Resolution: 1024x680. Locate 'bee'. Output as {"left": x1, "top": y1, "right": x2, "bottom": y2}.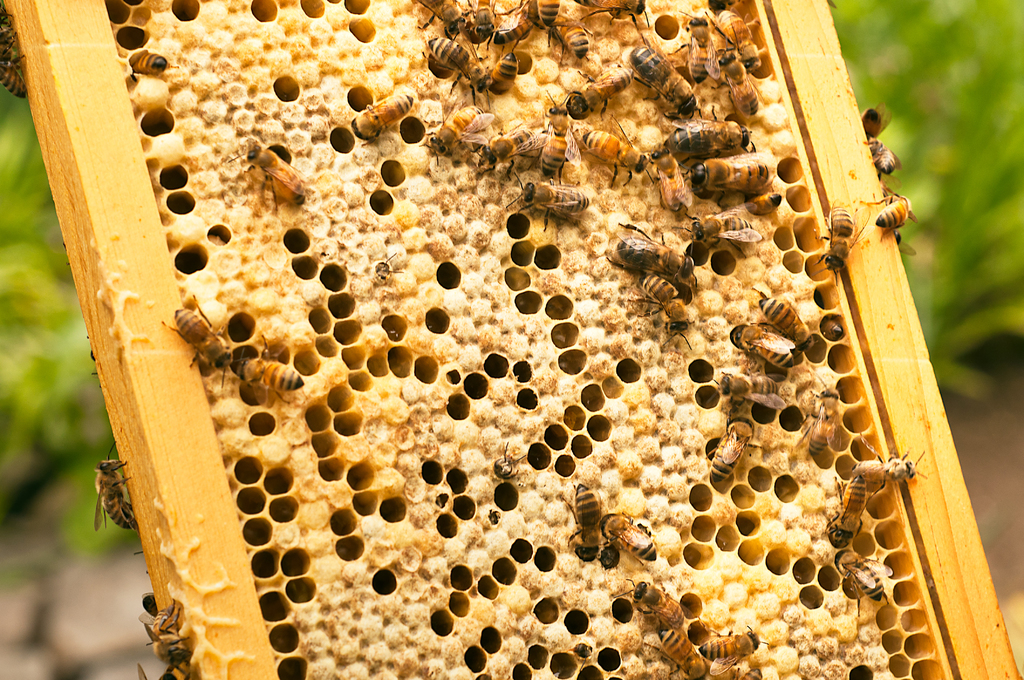
{"left": 570, "top": 54, "right": 650, "bottom": 113}.
